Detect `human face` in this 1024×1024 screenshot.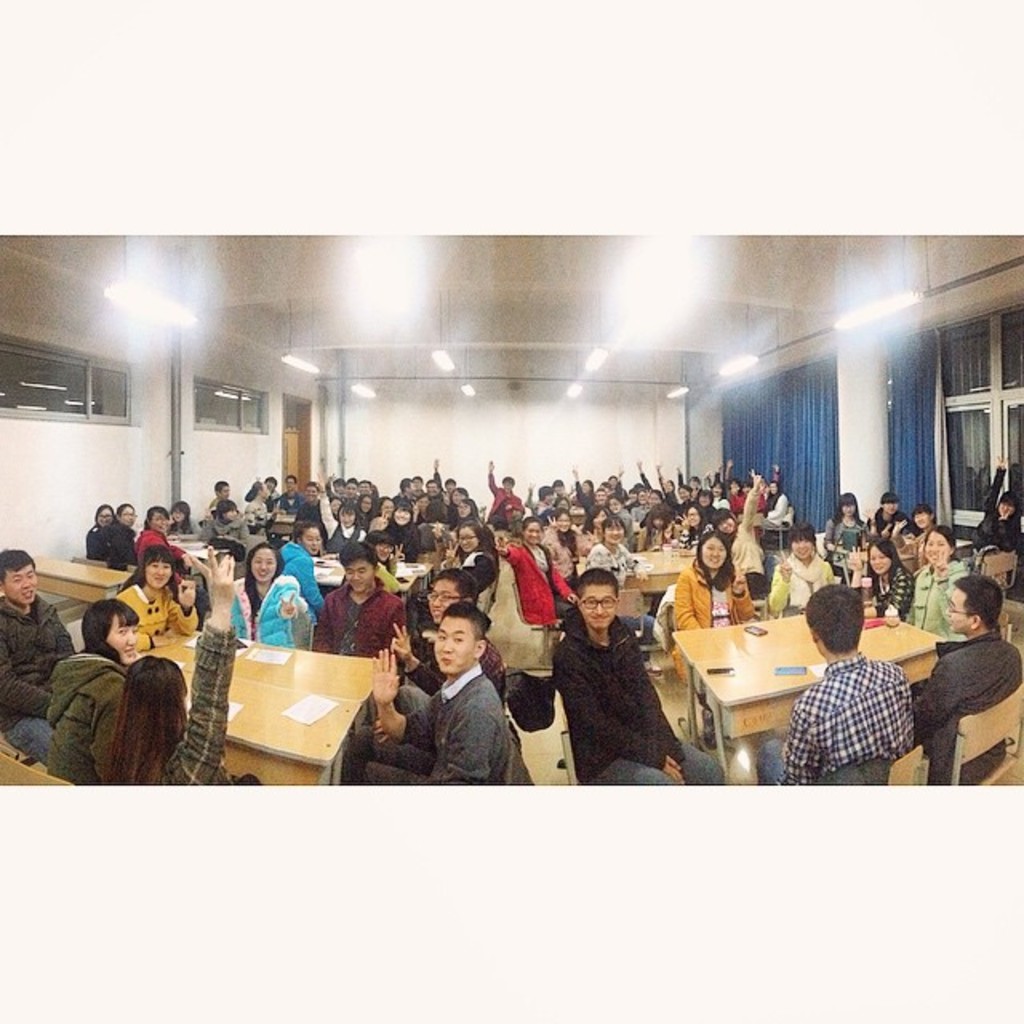
Detection: 422/573/462/621.
